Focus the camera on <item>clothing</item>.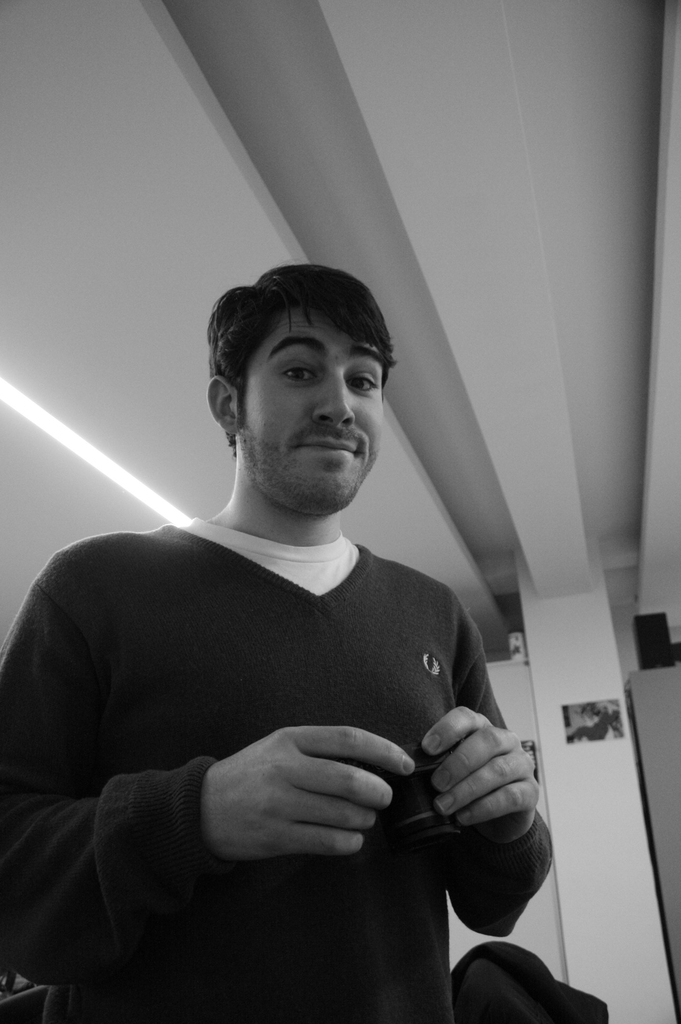
Focus region: (x1=17, y1=492, x2=549, y2=950).
